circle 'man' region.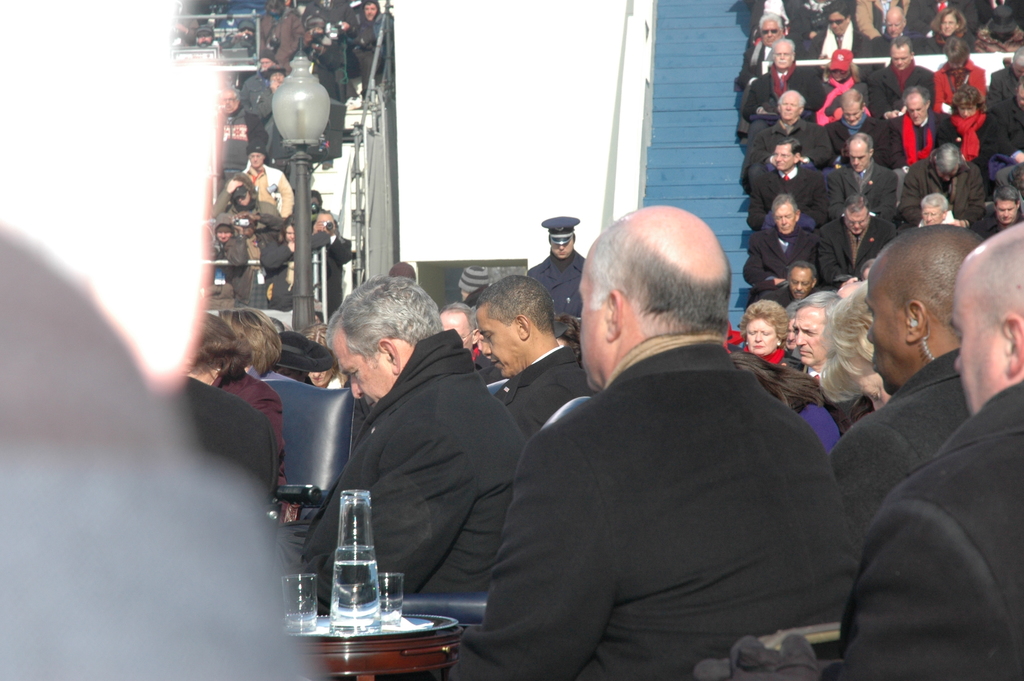
Region: (527,216,589,318).
